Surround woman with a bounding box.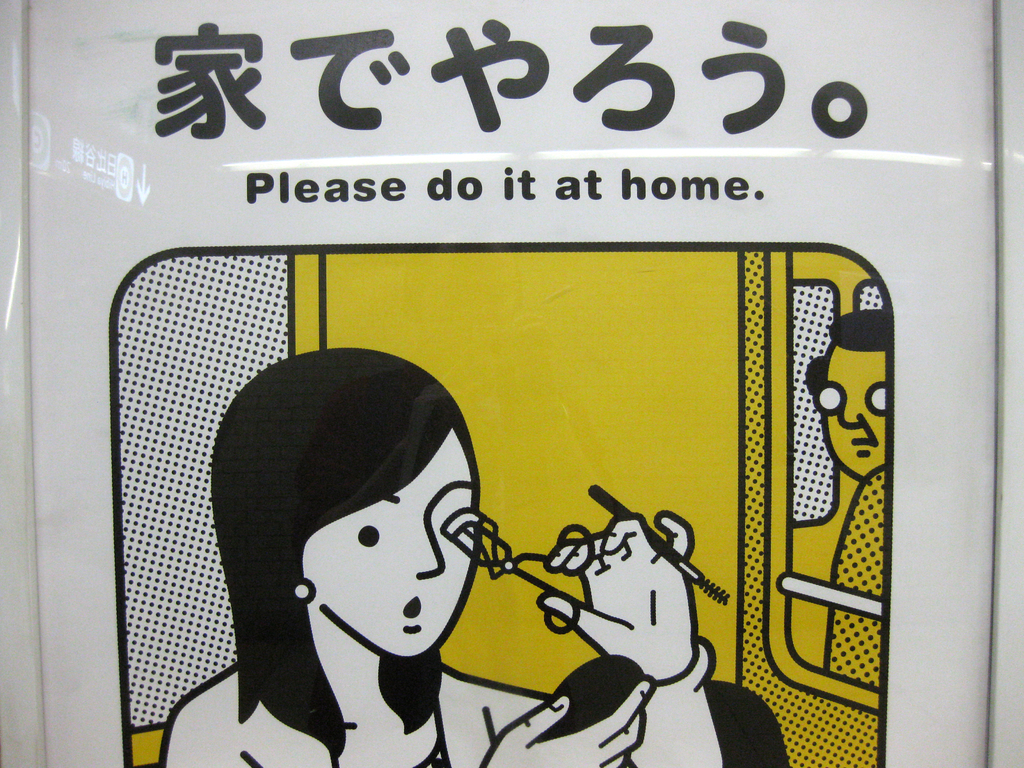
{"left": 161, "top": 346, "right": 725, "bottom": 767}.
